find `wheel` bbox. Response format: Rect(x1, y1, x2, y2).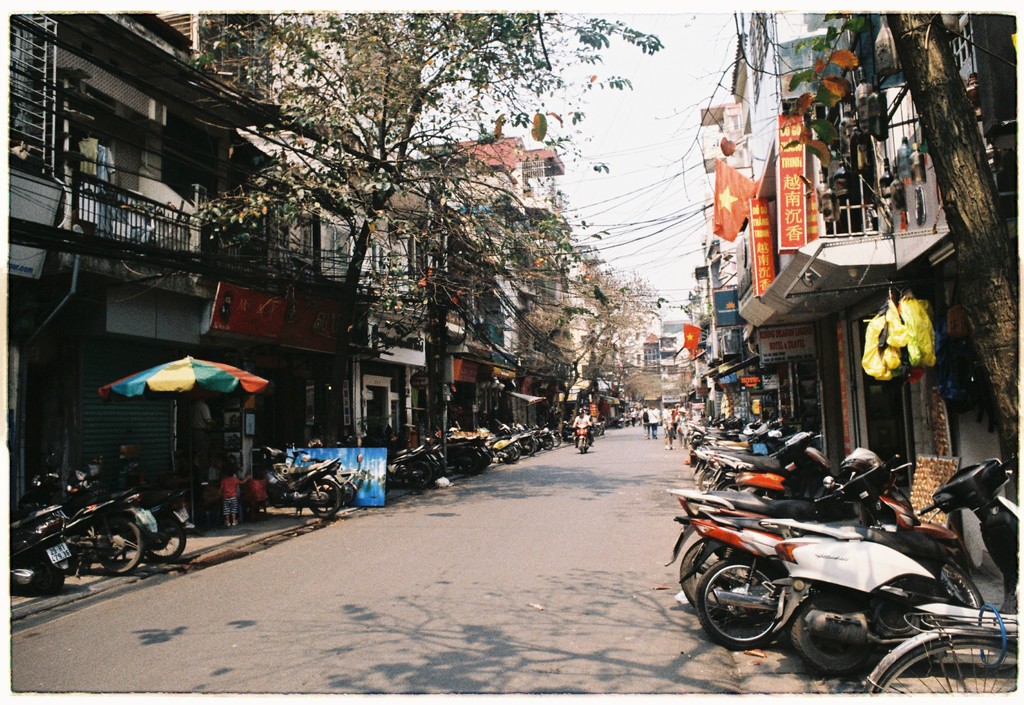
Rect(862, 625, 1018, 693).
